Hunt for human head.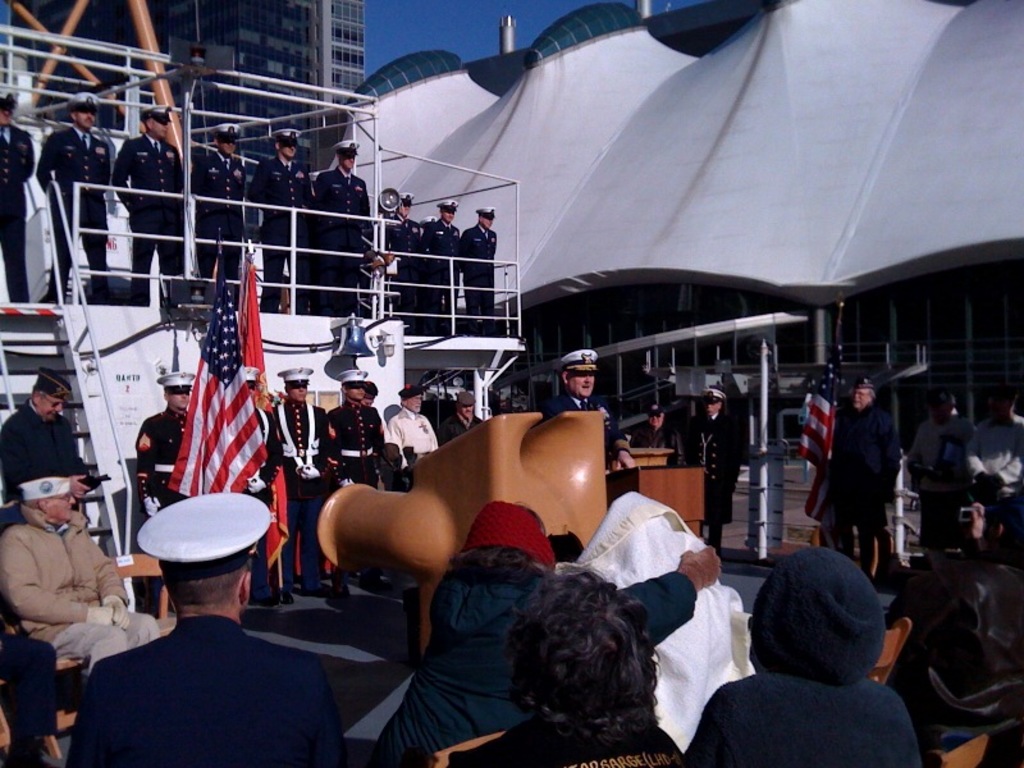
Hunted down at box=[329, 138, 361, 172].
